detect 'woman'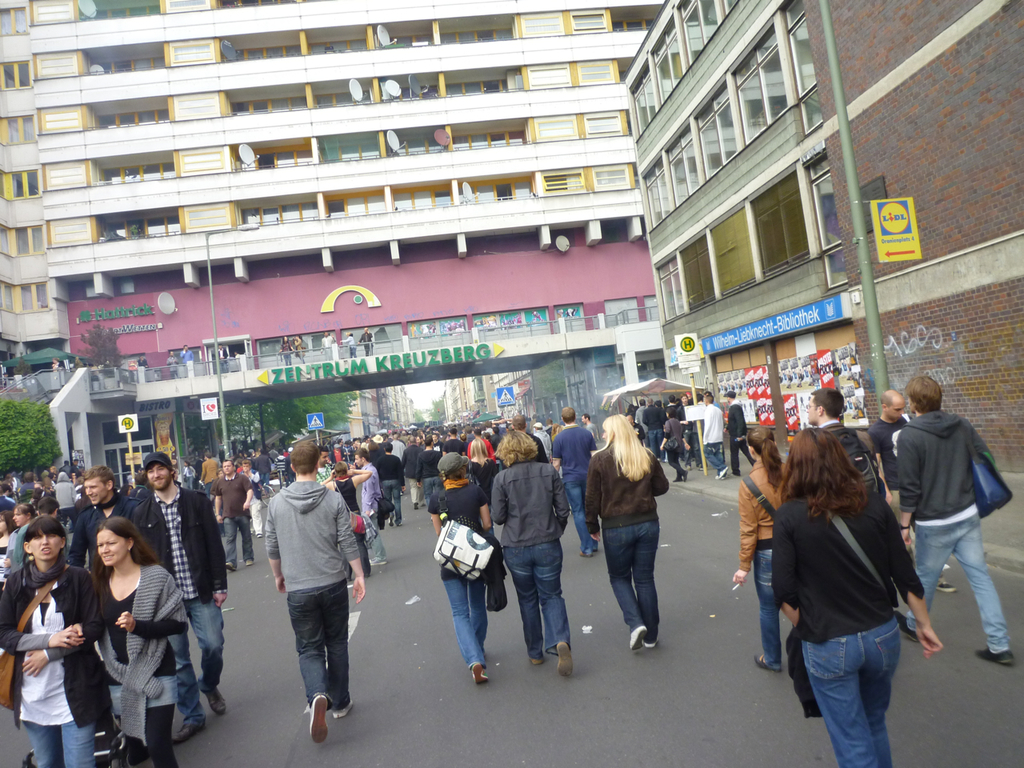
crop(433, 450, 499, 686)
